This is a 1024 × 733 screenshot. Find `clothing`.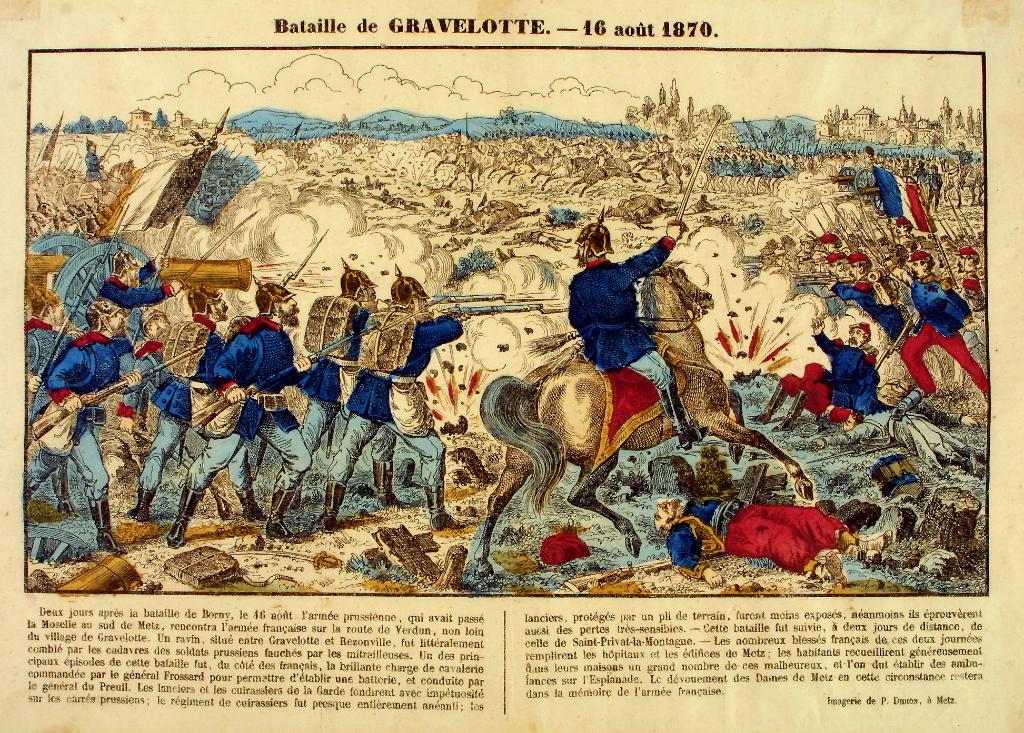
Bounding box: <region>912, 249, 929, 259</region>.
